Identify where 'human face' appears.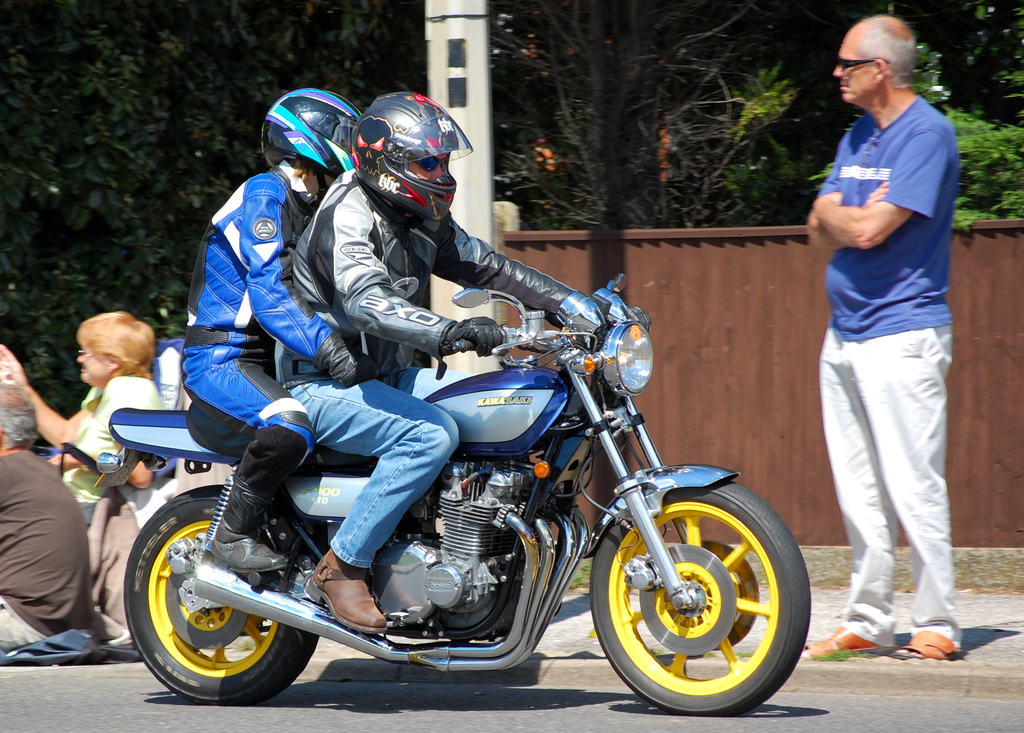
Appears at 79, 331, 107, 389.
